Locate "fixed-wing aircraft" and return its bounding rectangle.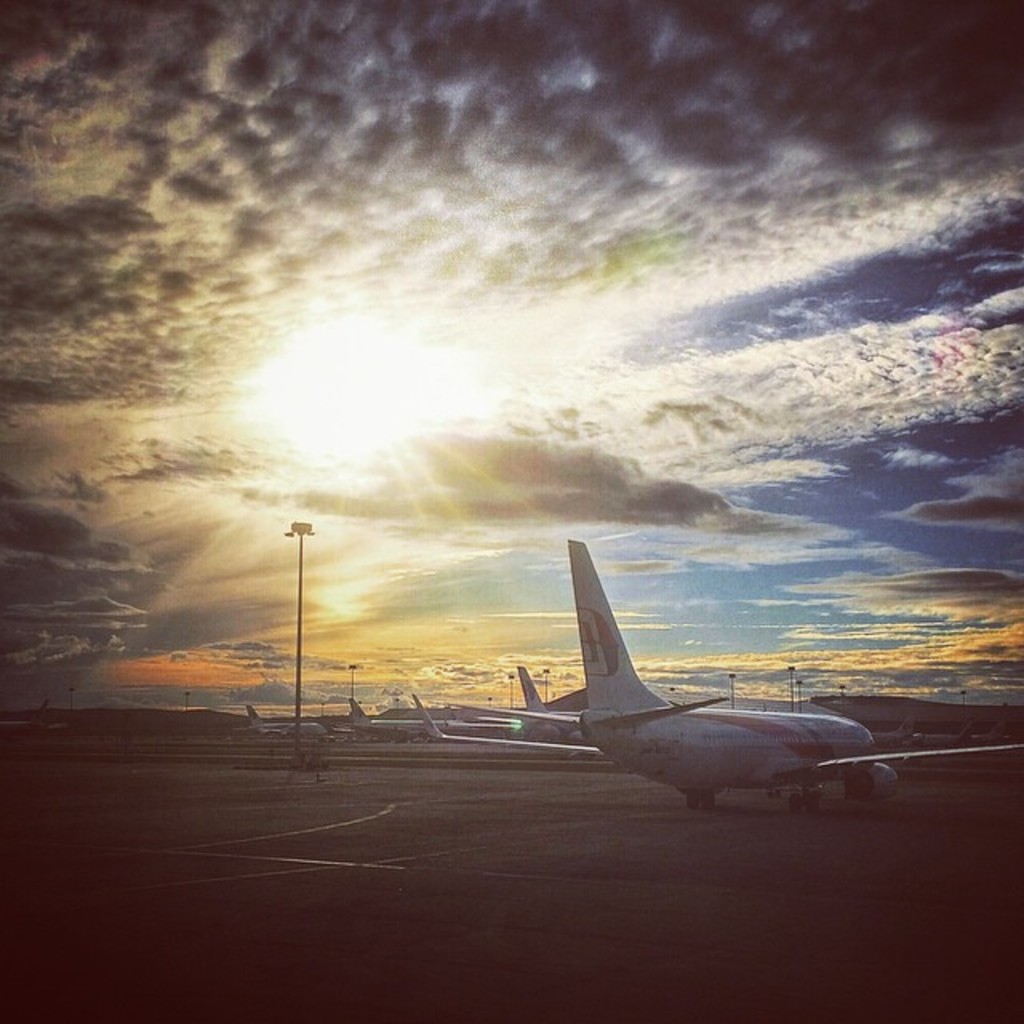
l=411, t=539, r=1022, b=811.
